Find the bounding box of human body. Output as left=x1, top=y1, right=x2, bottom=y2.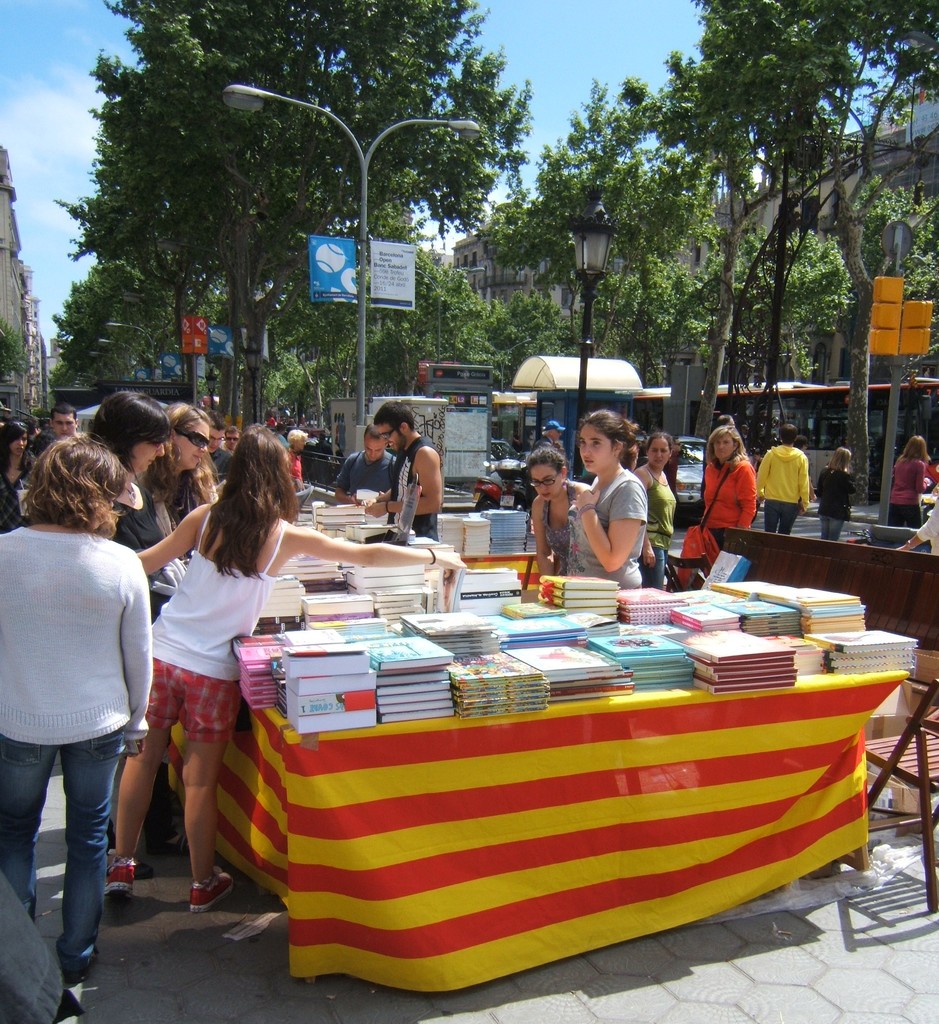
left=46, top=399, right=77, bottom=443.
